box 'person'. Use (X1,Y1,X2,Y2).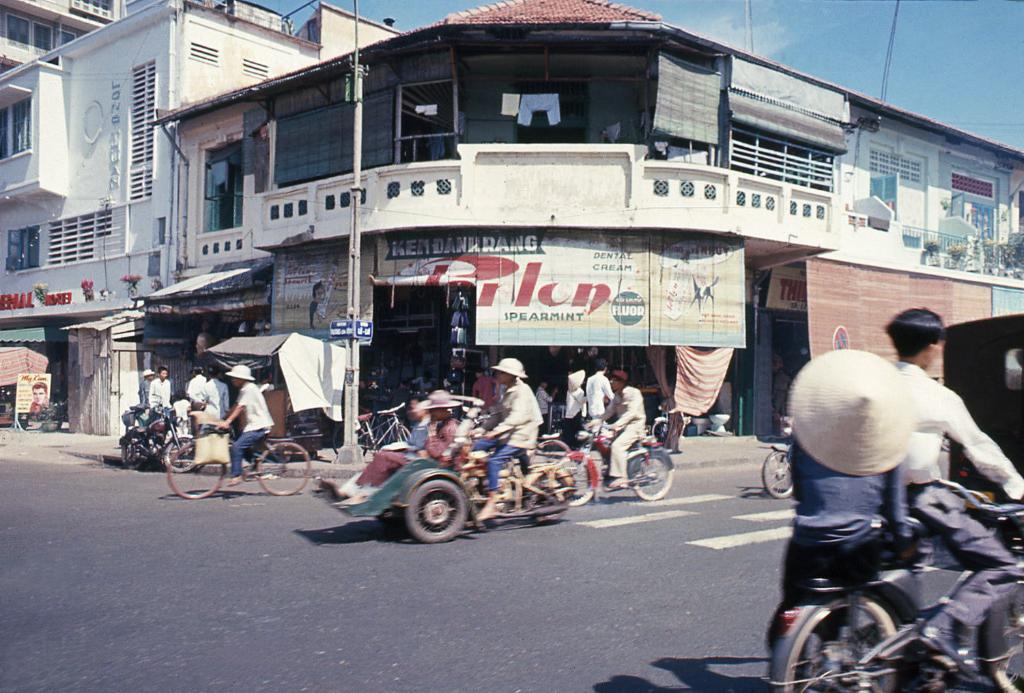
(783,347,921,597).
